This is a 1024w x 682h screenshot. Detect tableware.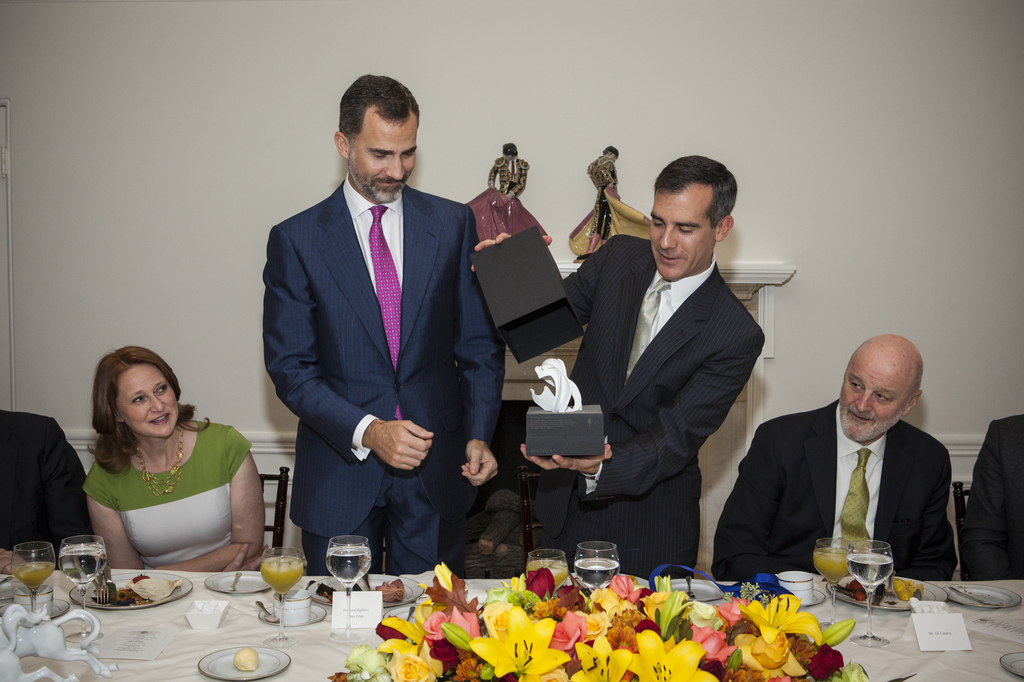
<region>791, 590, 829, 601</region>.
